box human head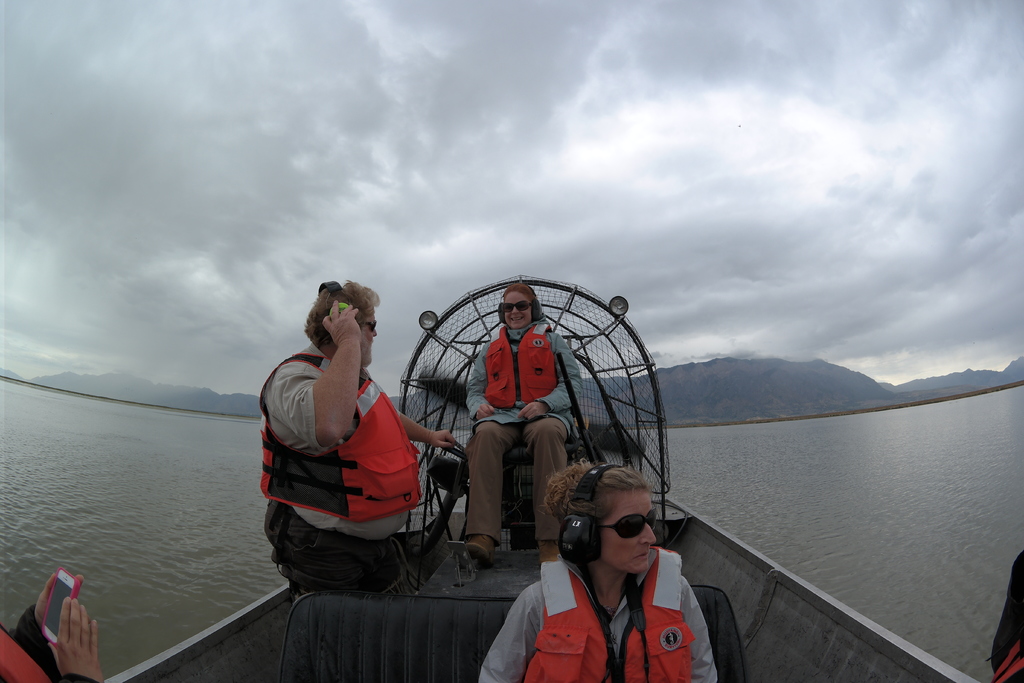
[493, 281, 544, 329]
